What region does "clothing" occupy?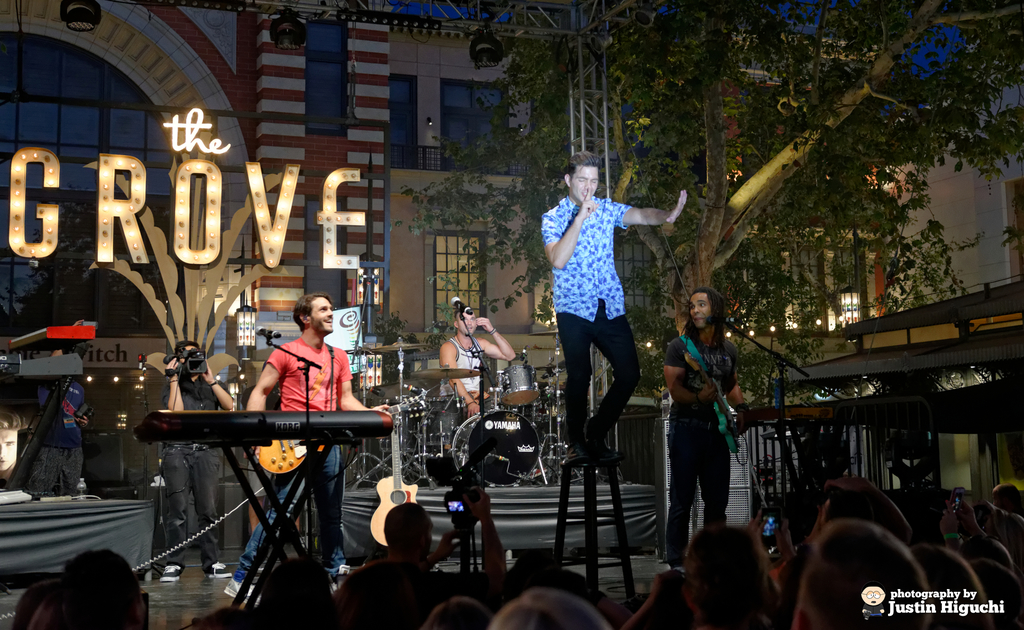
{"x1": 534, "y1": 186, "x2": 653, "y2": 464}.
